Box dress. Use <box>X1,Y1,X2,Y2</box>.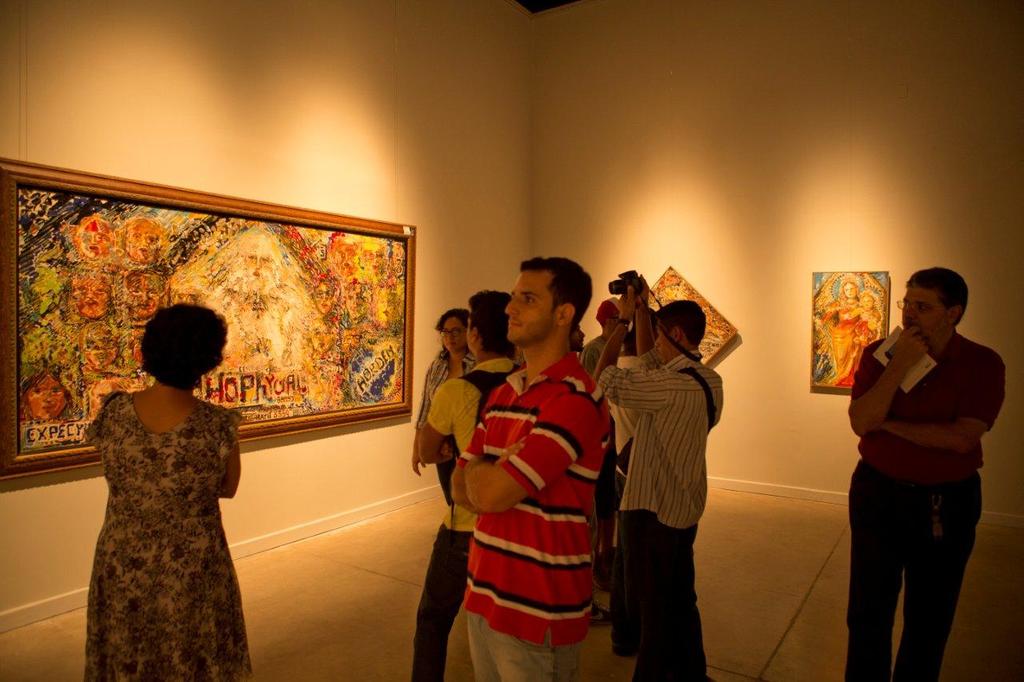
<box>61,381,242,660</box>.
